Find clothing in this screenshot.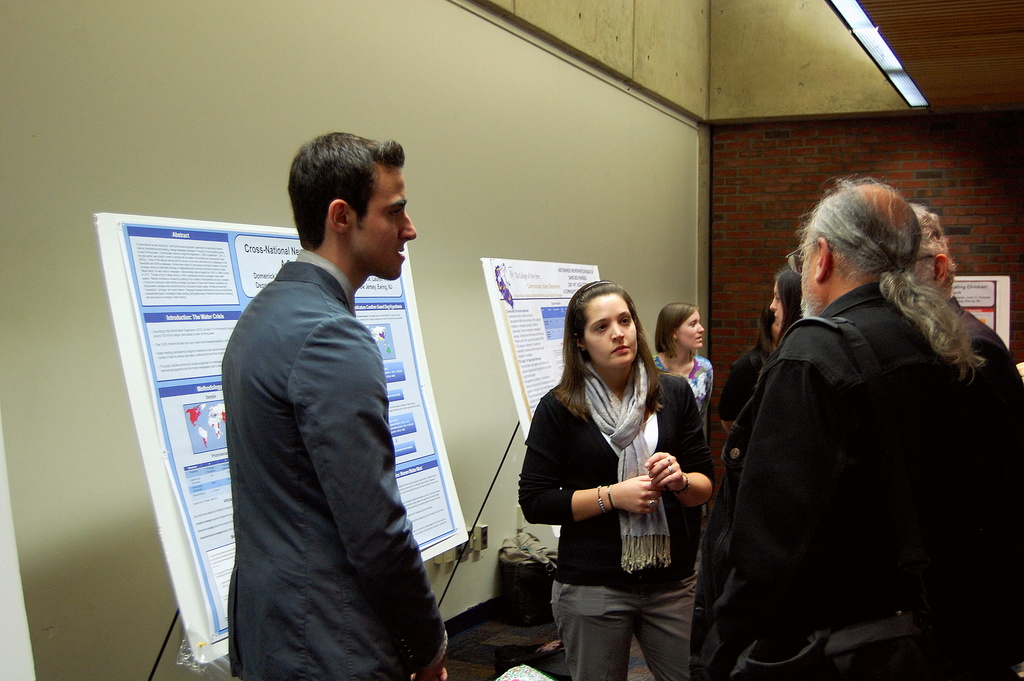
The bounding box for clothing is (x1=652, y1=351, x2=712, y2=581).
